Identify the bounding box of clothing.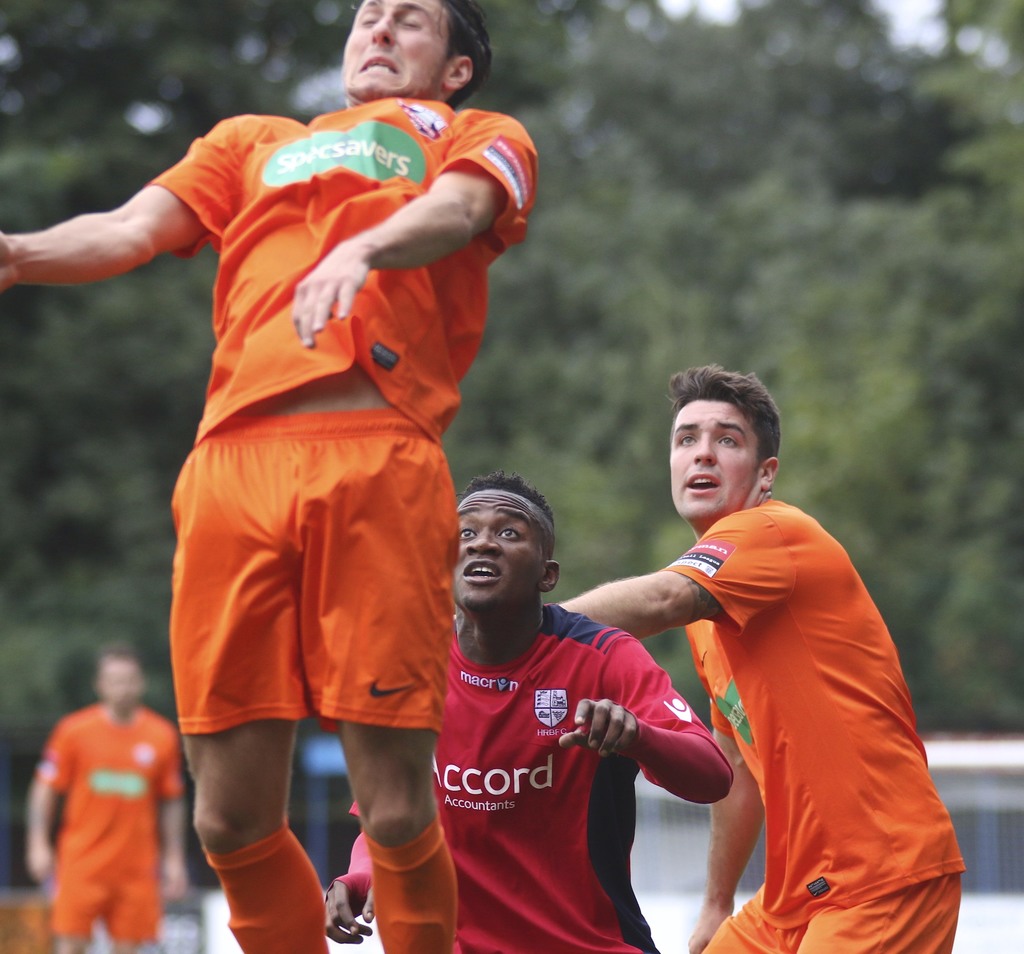
342 595 735 948.
